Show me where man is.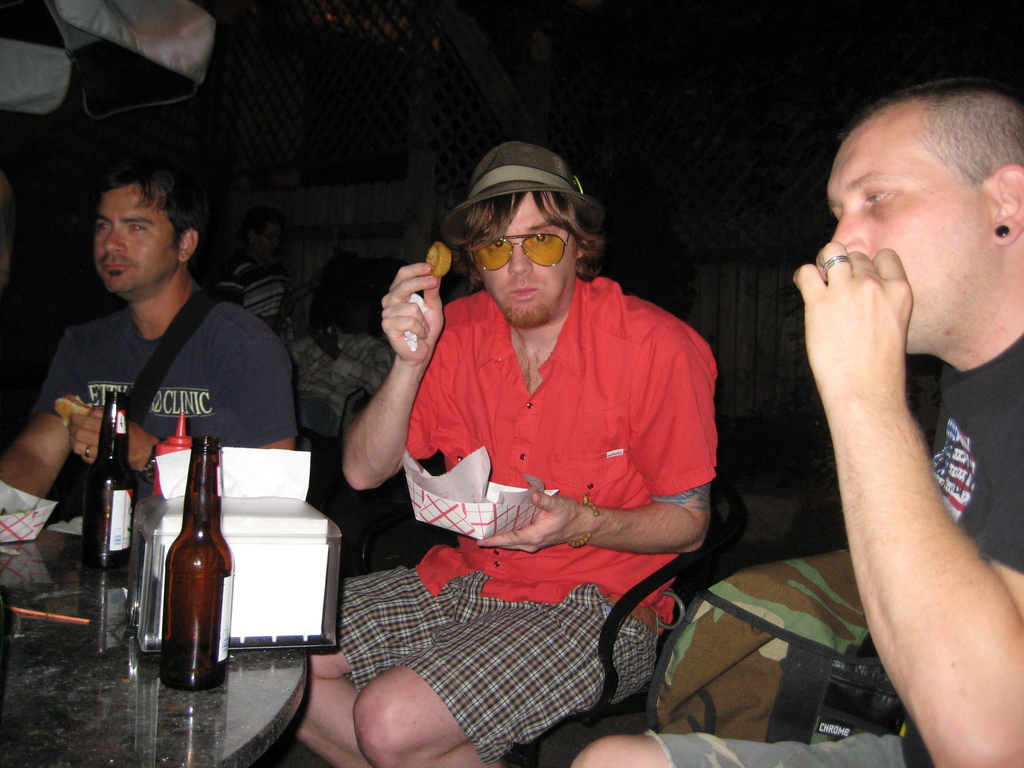
man is at (324,146,721,767).
